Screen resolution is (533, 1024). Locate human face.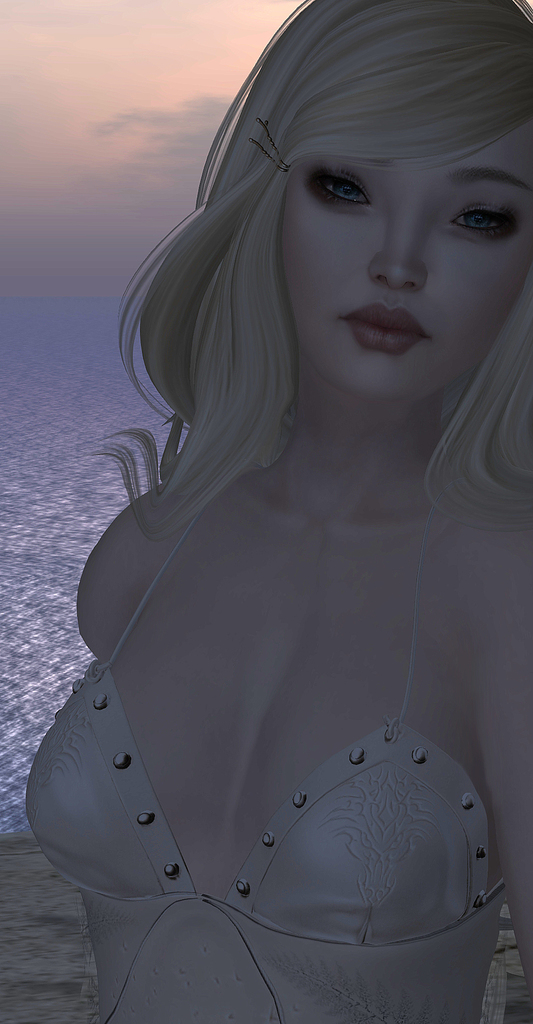
BBox(280, 128, 532, 397).
